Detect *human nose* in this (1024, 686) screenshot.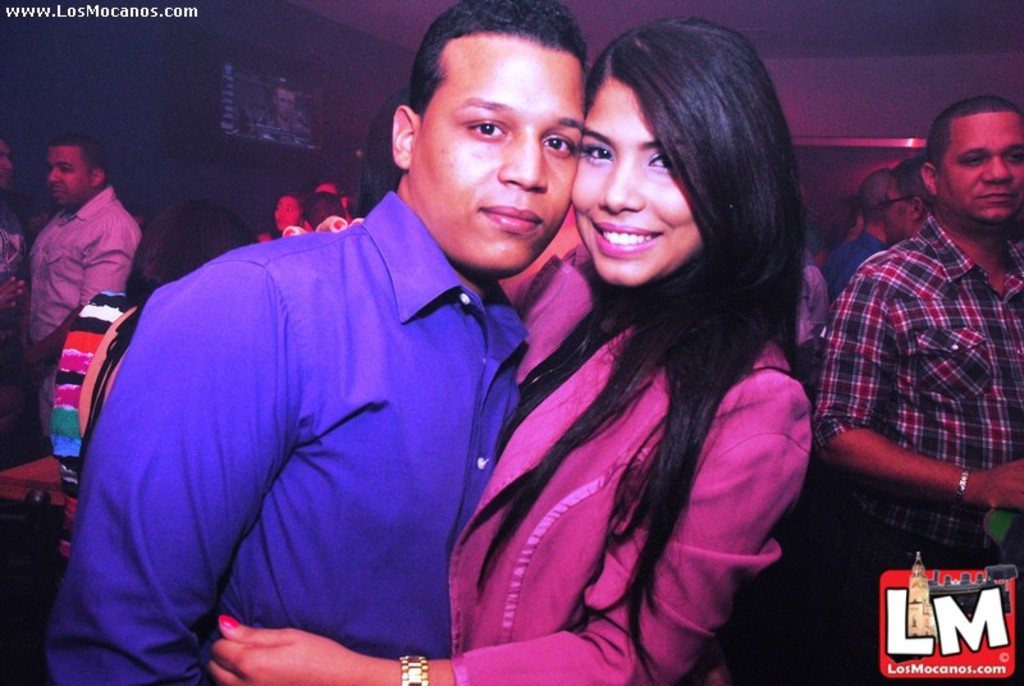
Detection: 494,136,550,188.
